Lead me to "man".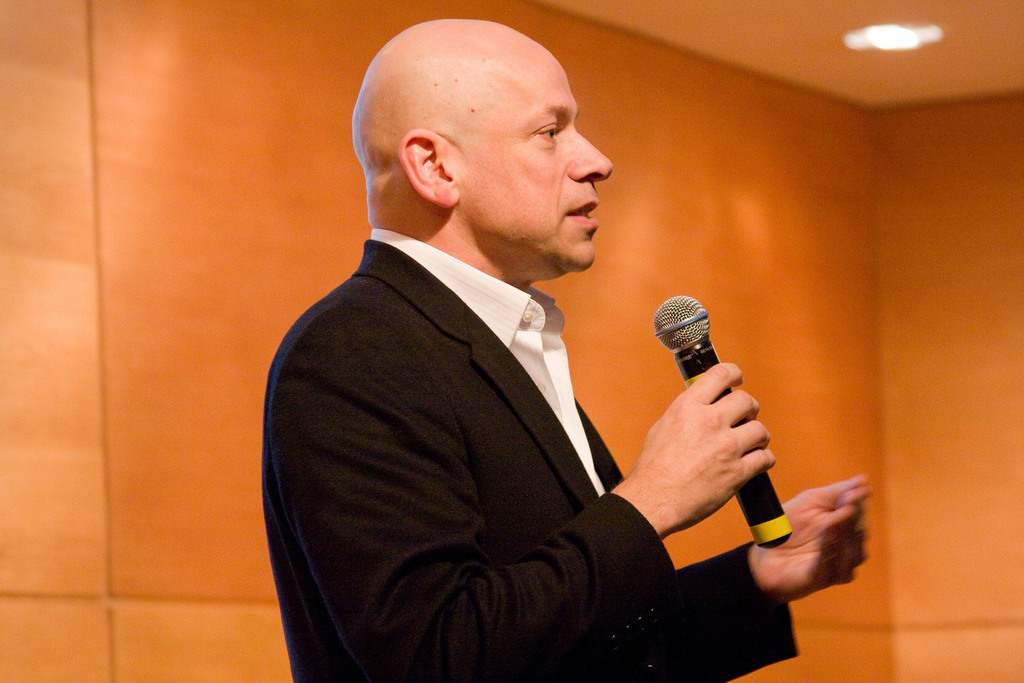
Lead to locate(242, 14, 883, 681).
